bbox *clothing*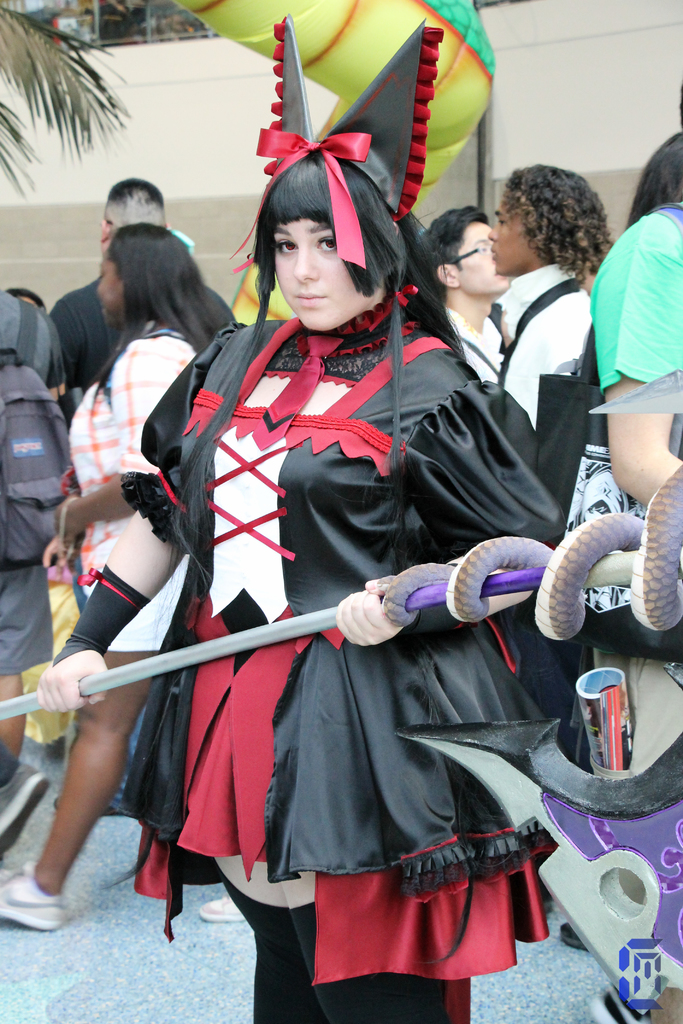
rect(62, 319, 200, 653)
